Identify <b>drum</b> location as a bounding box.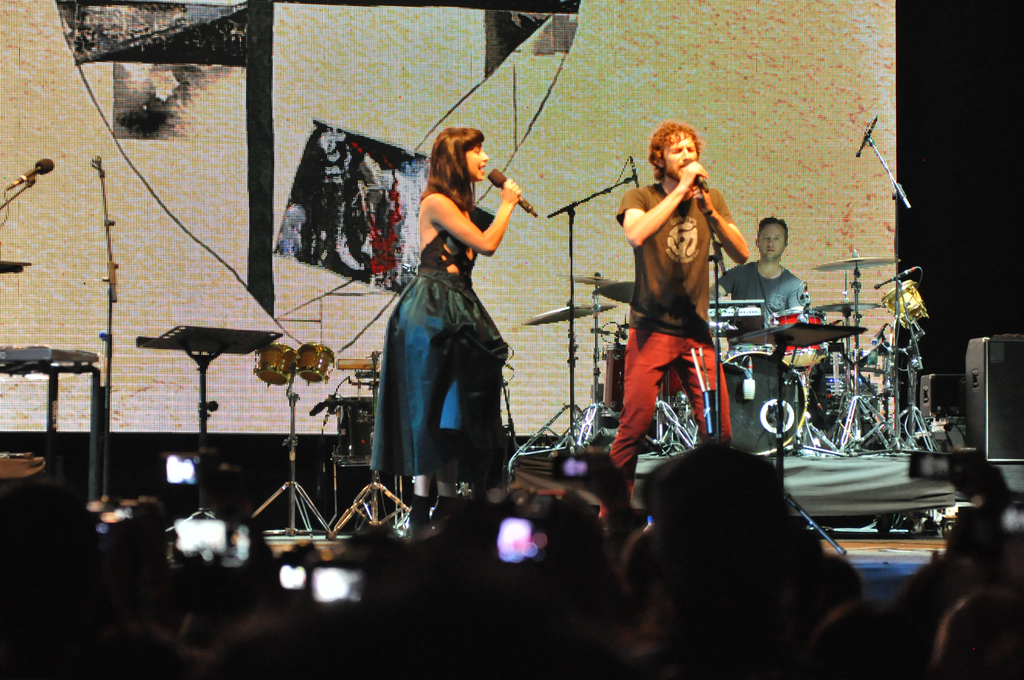
347, 398, 377, 466.
